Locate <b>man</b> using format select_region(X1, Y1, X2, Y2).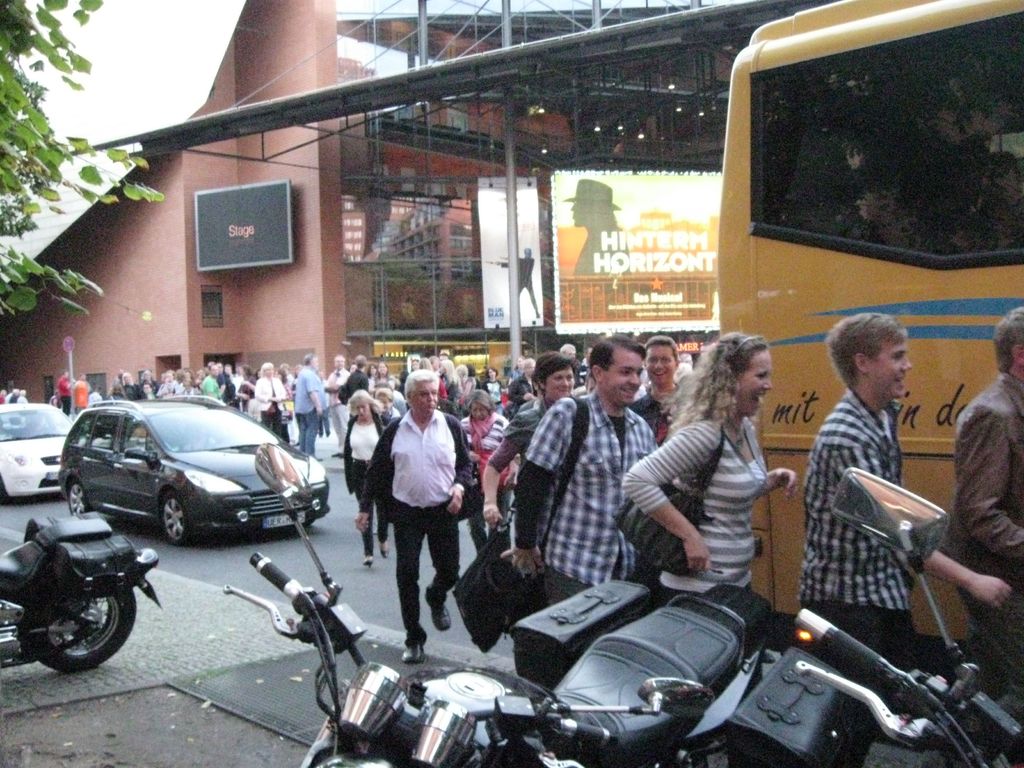
select_region(202, 364, 221, 401).
